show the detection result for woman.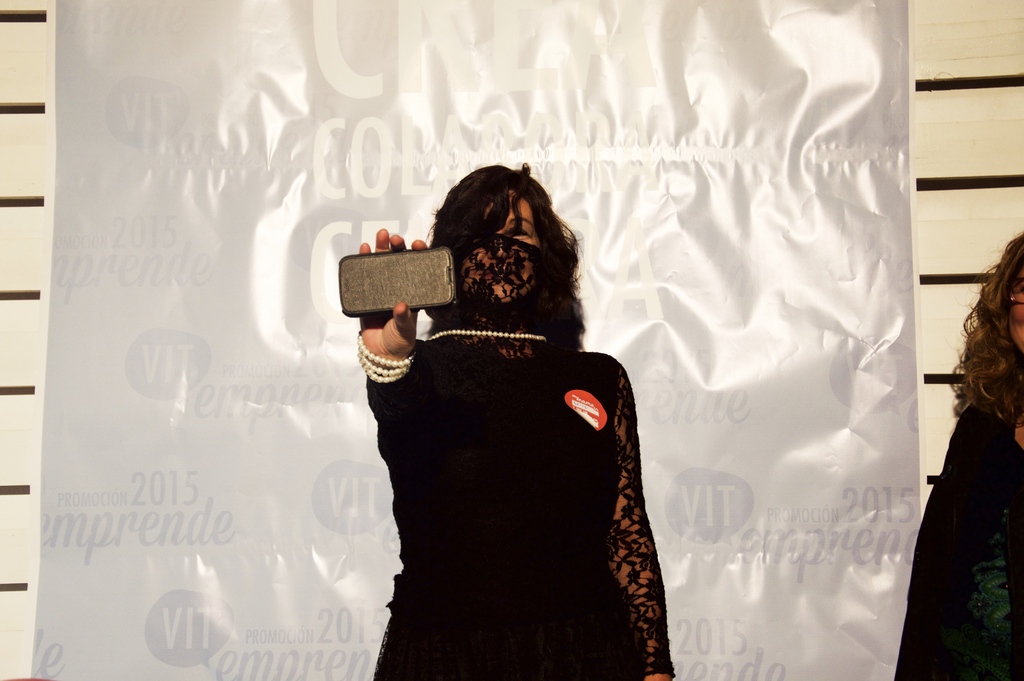
bbox=(890, 233, 1023, 680).
